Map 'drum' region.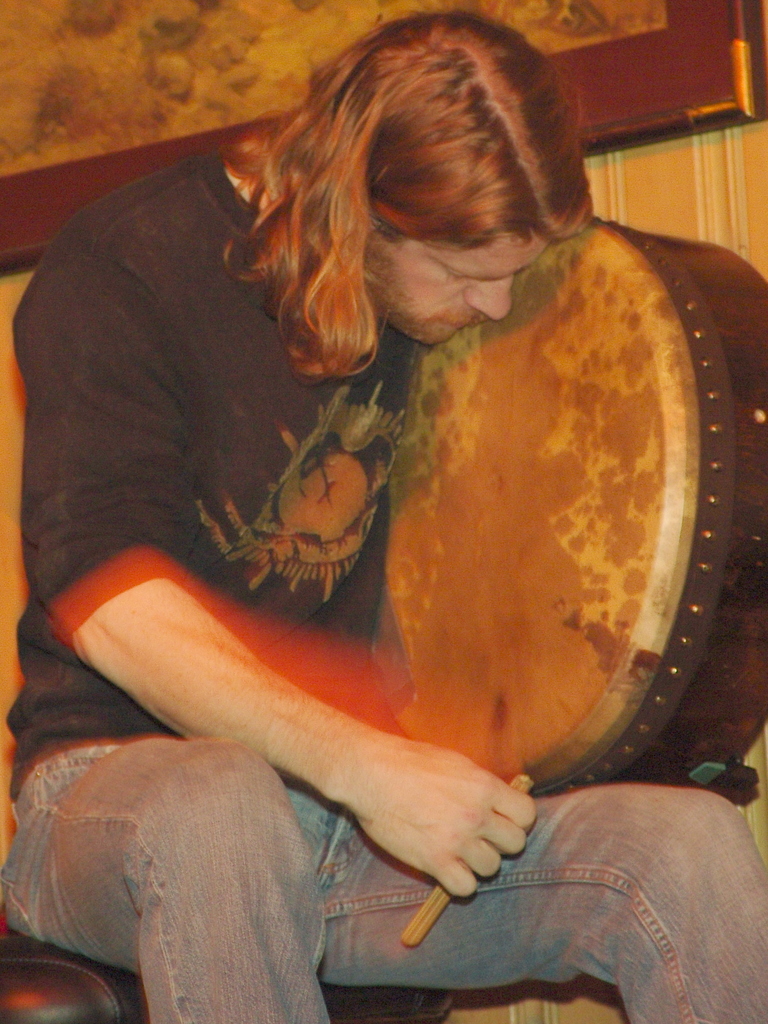
Mapped to select_region(373, 216, 767, 798).
